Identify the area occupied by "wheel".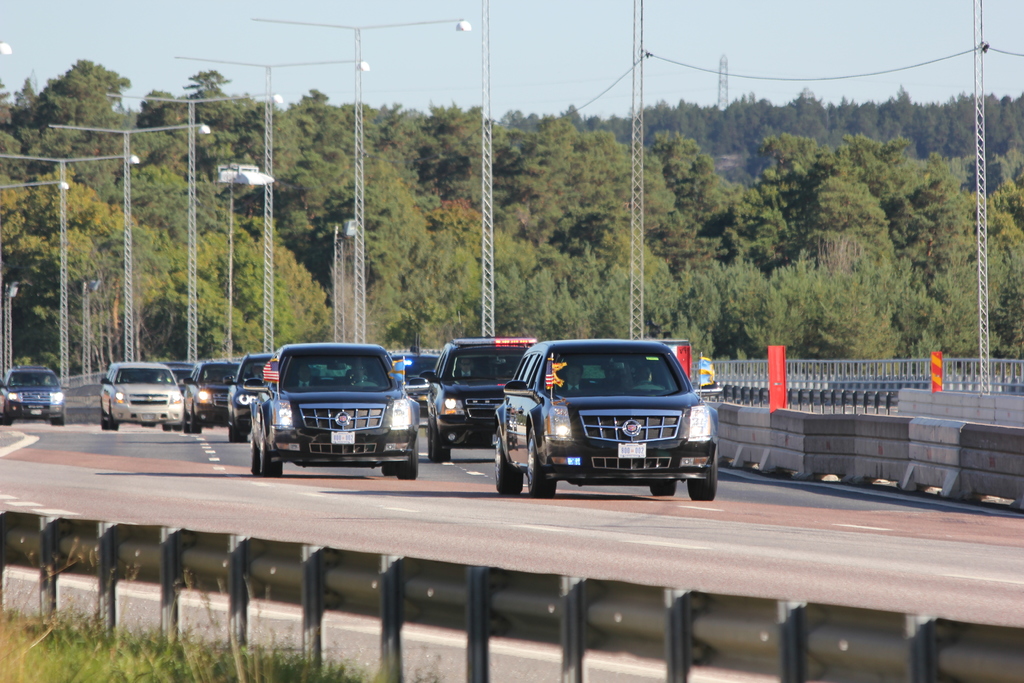
Area: <box>431,434,451,465</box>.
